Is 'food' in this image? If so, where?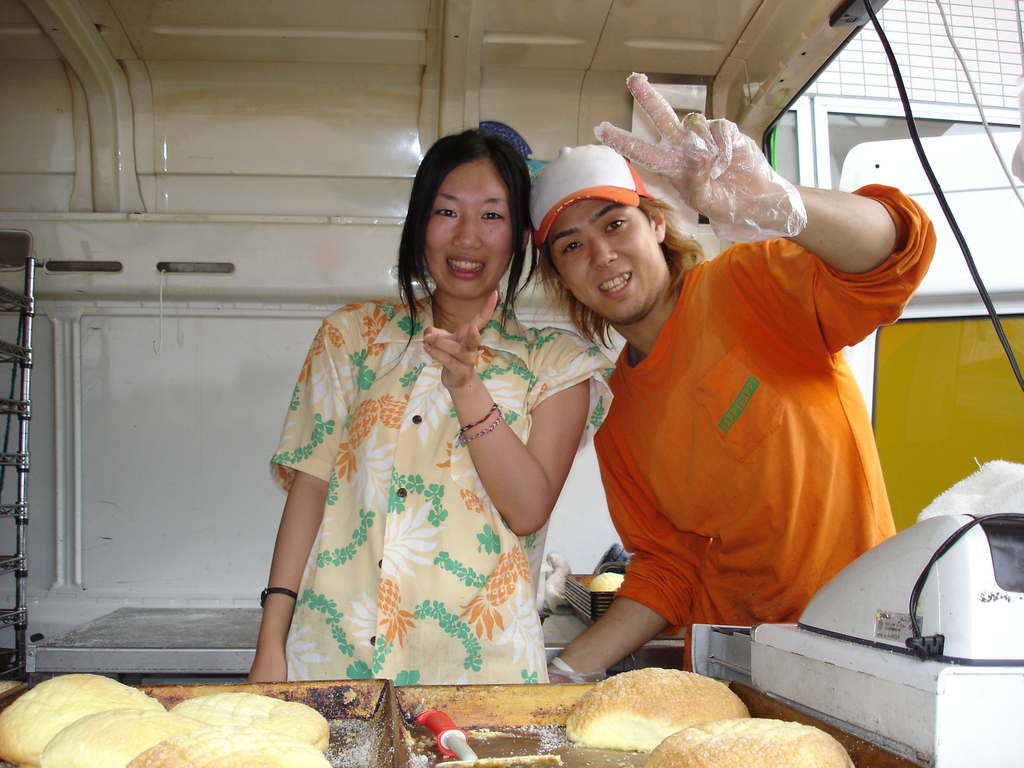
Yes, at 554/667/774/751.
